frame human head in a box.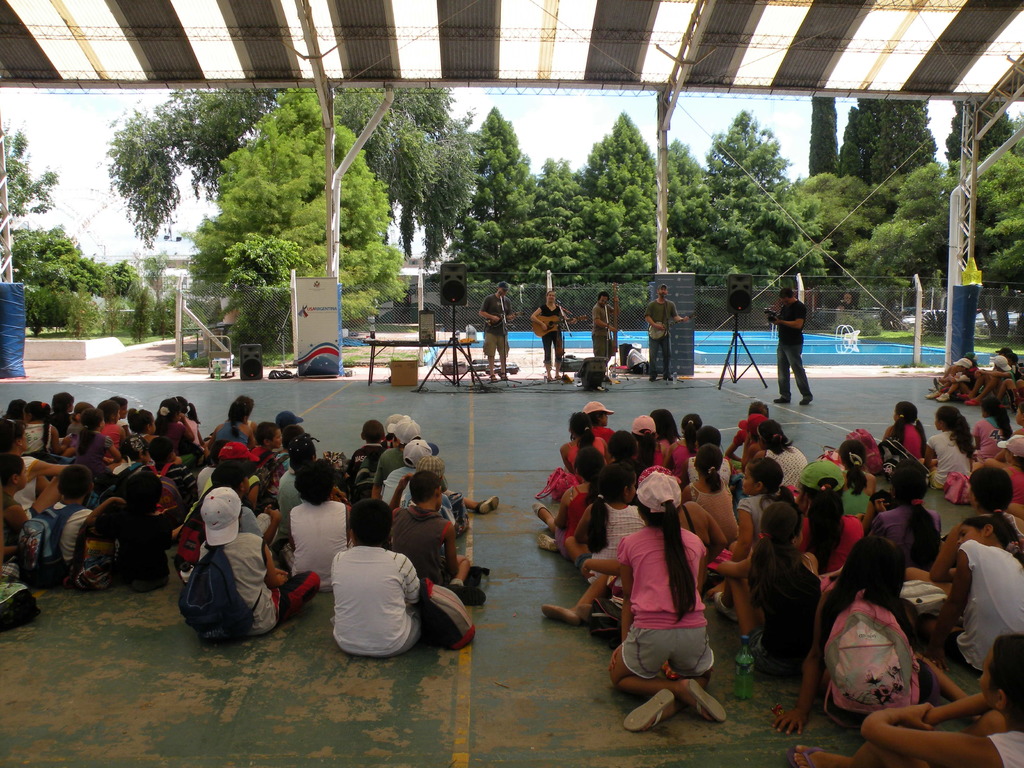
locate(360, 423, 385, 442).
